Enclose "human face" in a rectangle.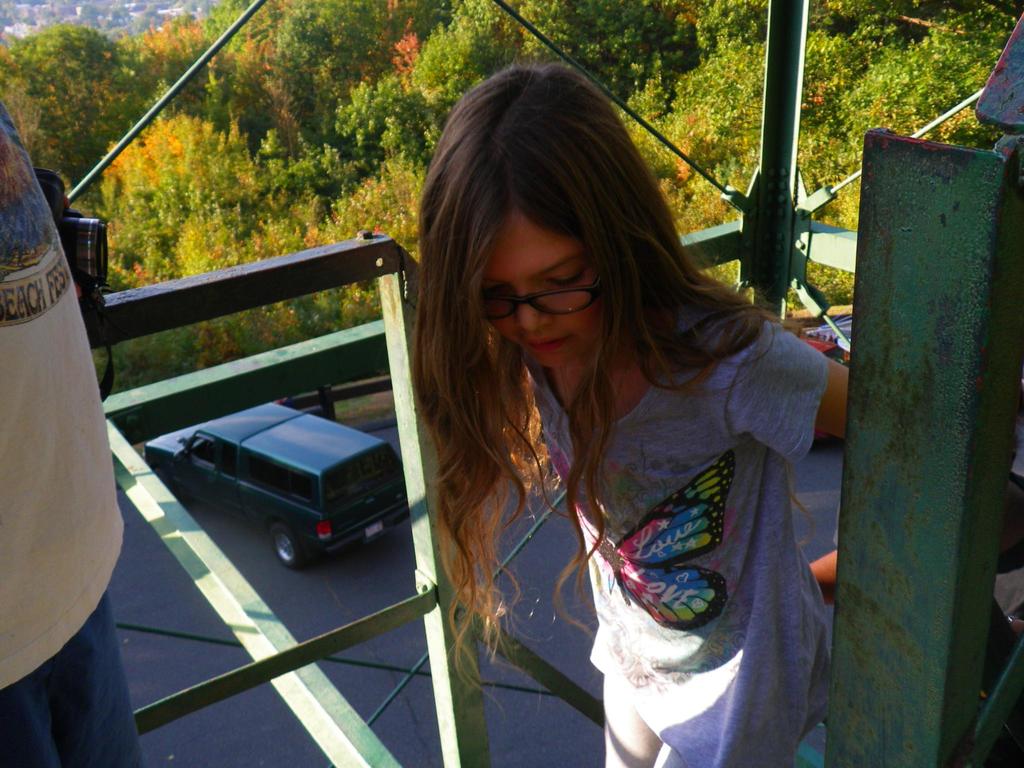
box(480, 209, 605, 370).
